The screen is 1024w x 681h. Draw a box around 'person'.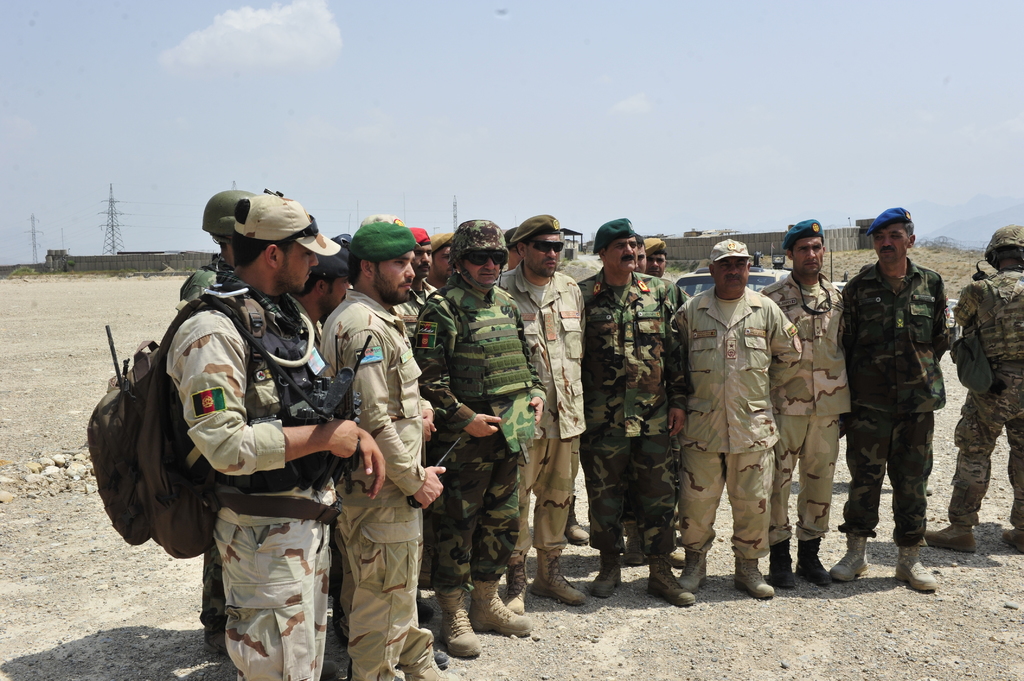
310,243,356,371.
